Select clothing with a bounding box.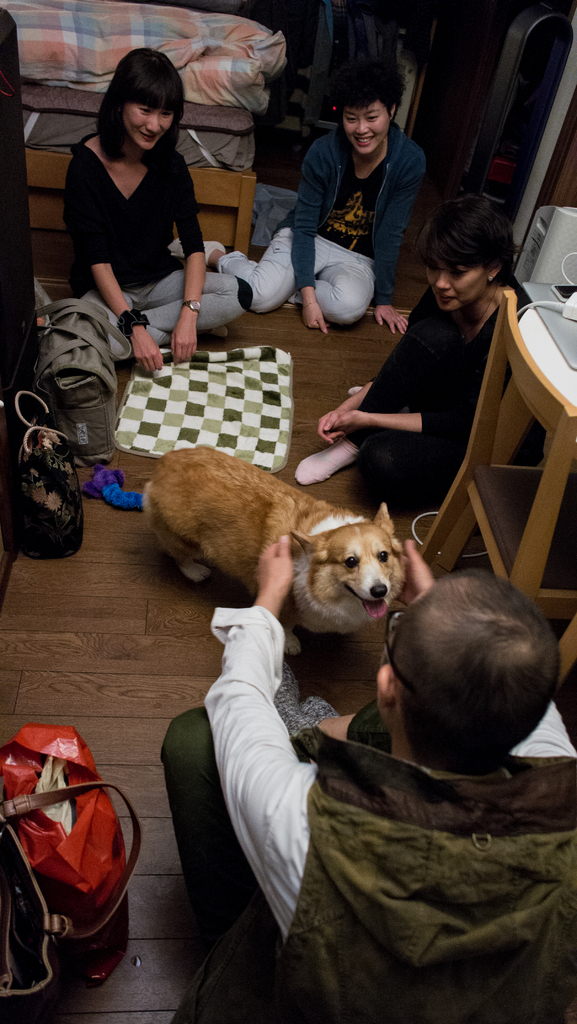
box(343, 271, 542, 511).
